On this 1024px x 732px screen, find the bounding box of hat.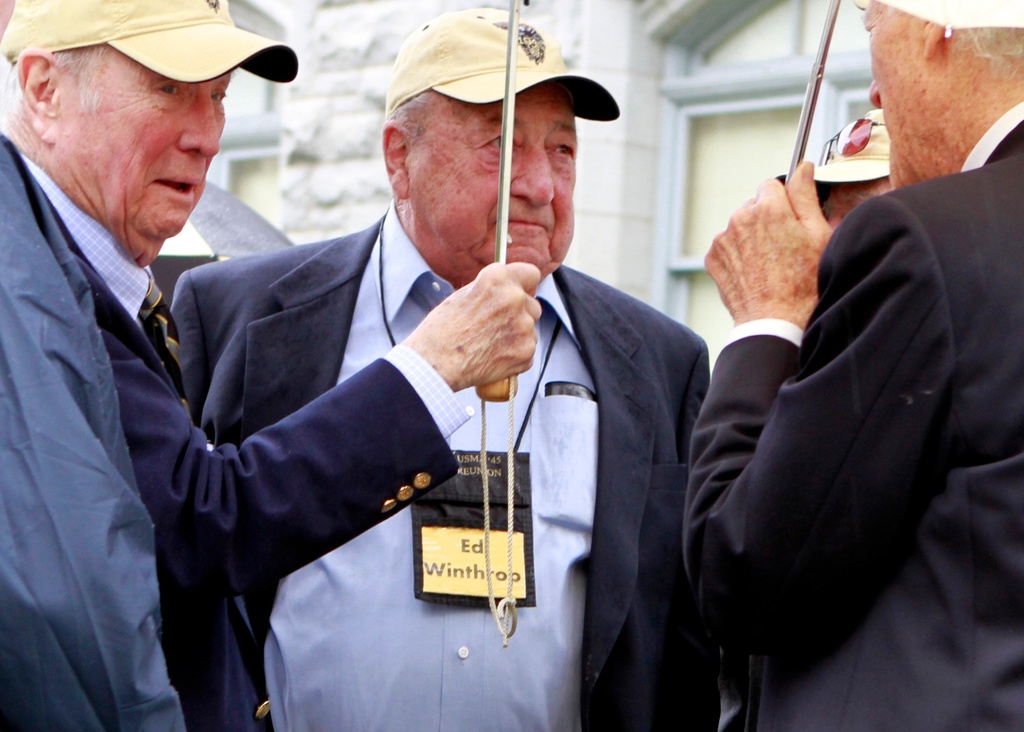
Bounding box: bbox=[1, 0, 301, 86].
